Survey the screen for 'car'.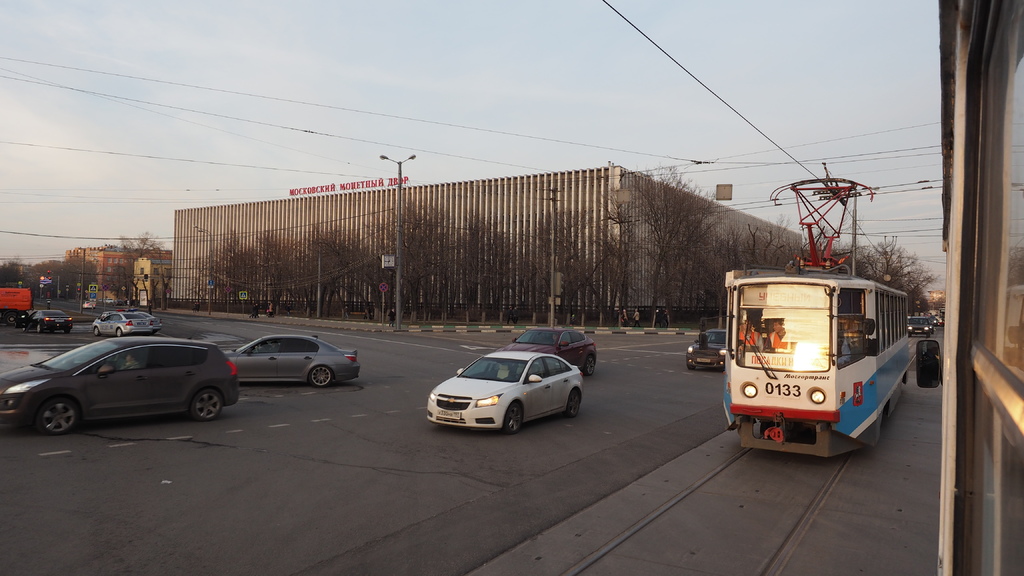
Survey found: Rect(413, 338, 596, 433).
